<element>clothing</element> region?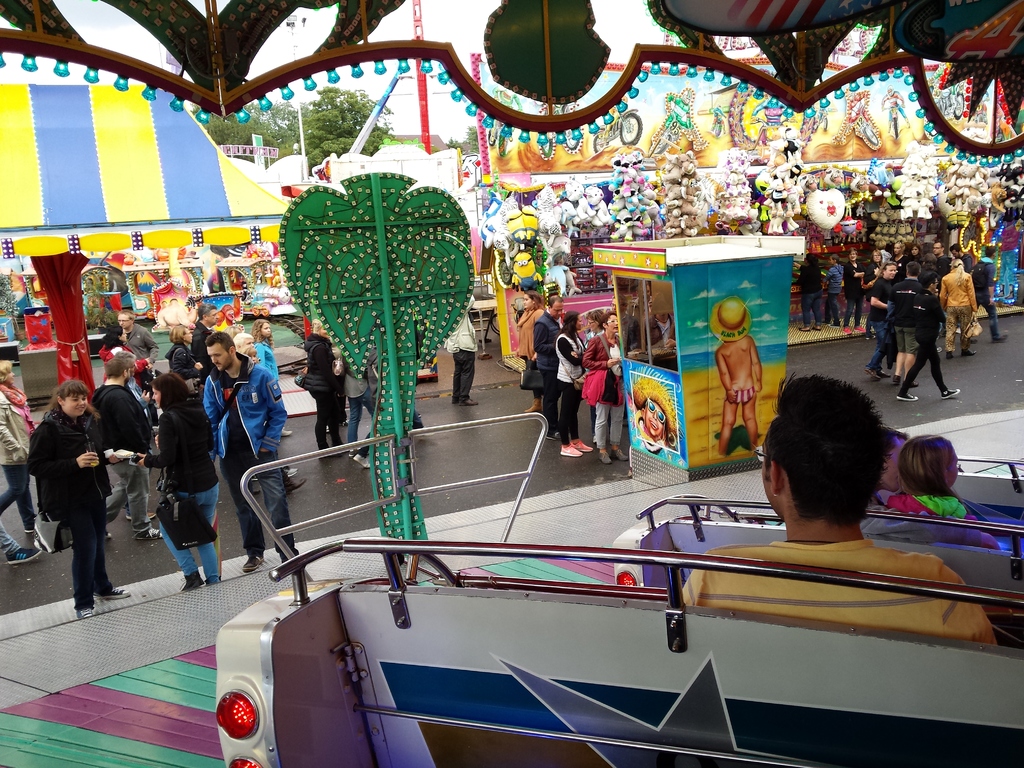
region(140, 391, 222, 579)
